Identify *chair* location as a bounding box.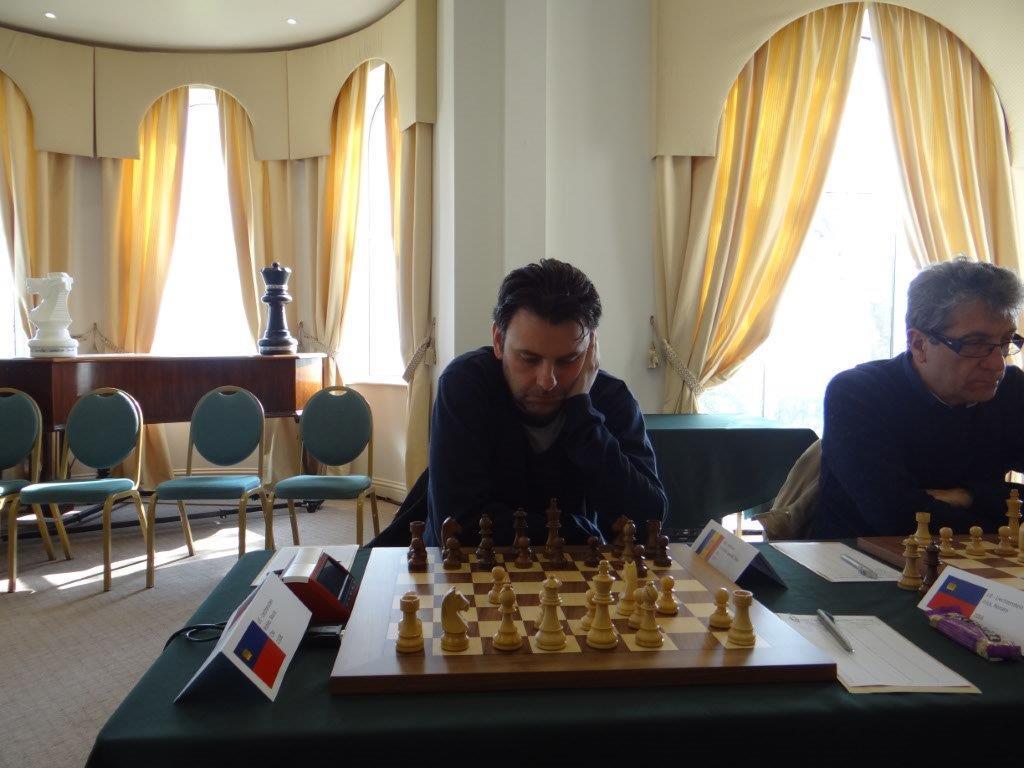
(left=10, top=387, right=146, bottom=594).
